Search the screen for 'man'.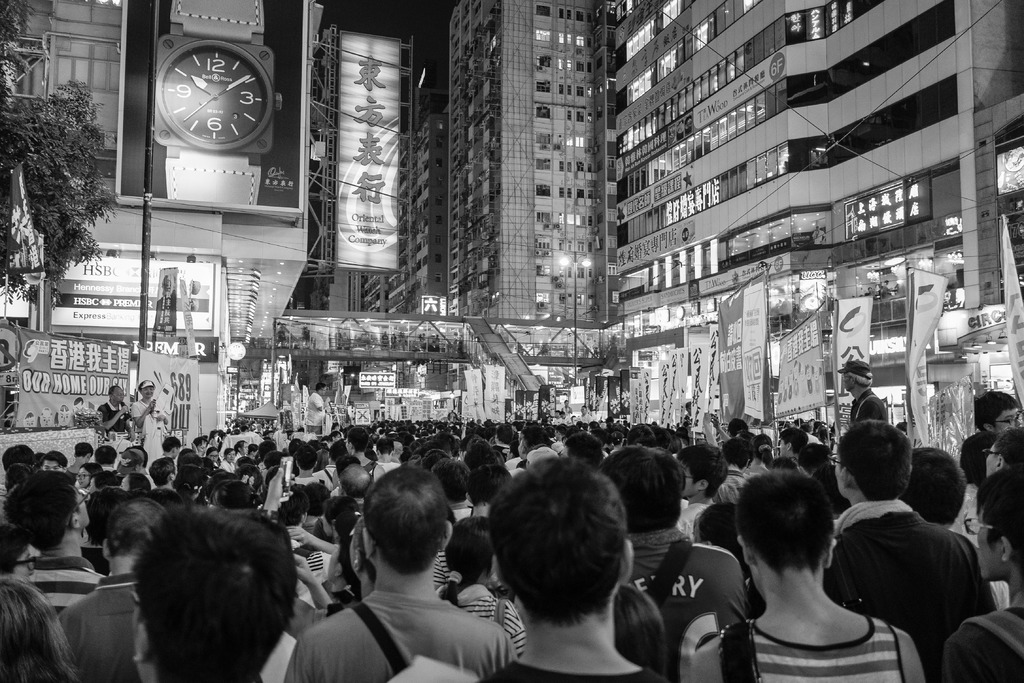
Found at detection(161, 437, 179, 457).
